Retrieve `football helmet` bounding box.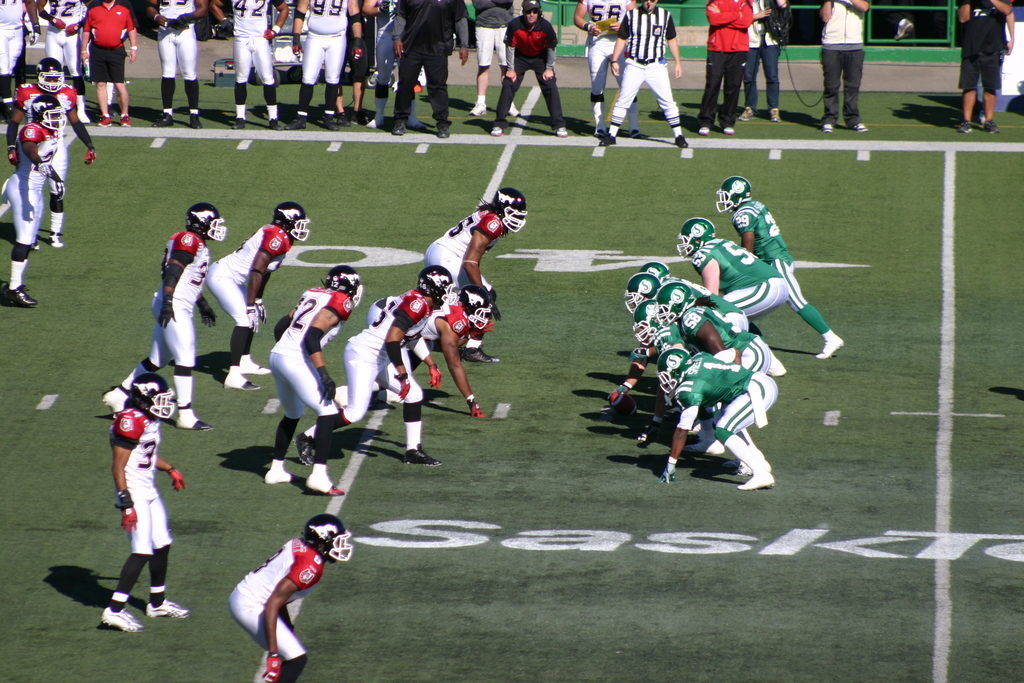
Bounding box: 130:369:179:423.
